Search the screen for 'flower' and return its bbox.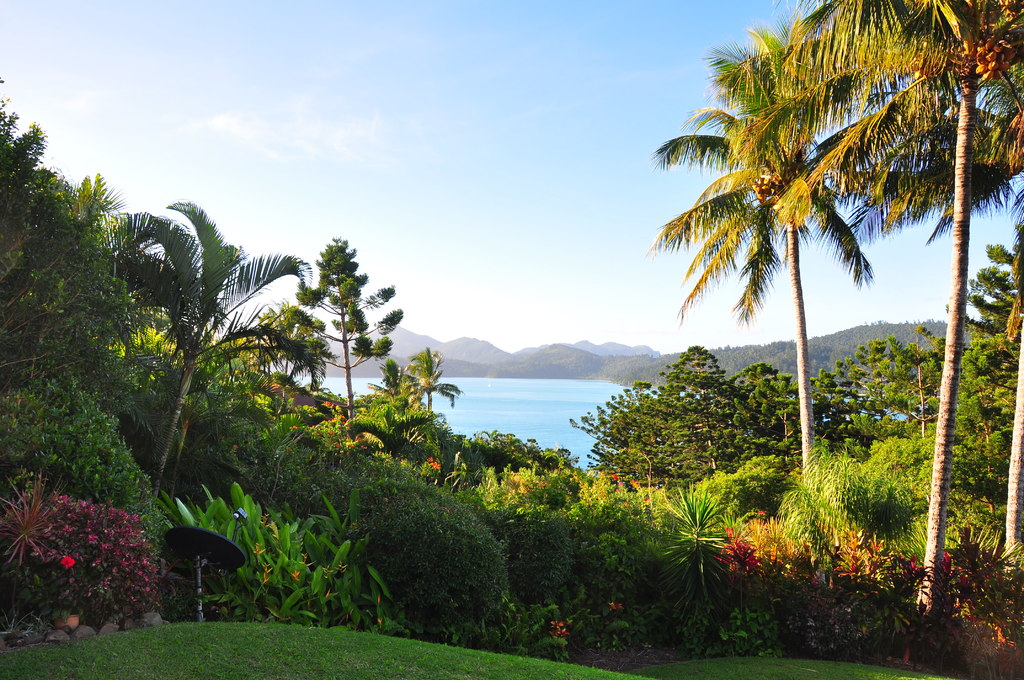
Found: l=758, t=508, r=765, b=515.
